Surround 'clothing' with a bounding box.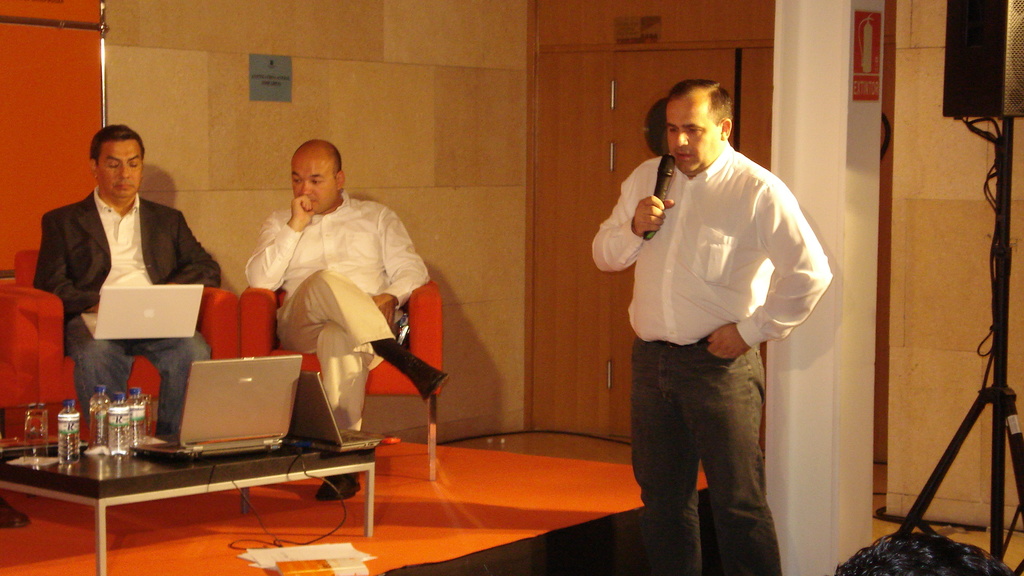
x1=32, y1=141, x2=211, y2=430.
